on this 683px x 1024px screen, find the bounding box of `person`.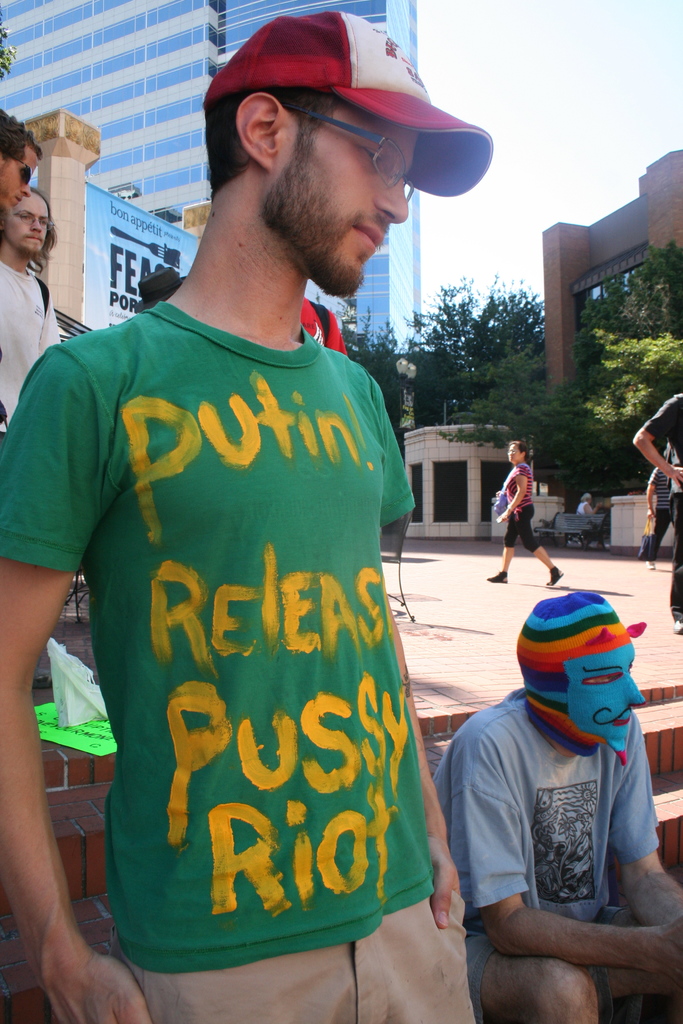
Bounding box: {"x1": 434, "y1": 588, "x2": 682, "y2": 1023}.
